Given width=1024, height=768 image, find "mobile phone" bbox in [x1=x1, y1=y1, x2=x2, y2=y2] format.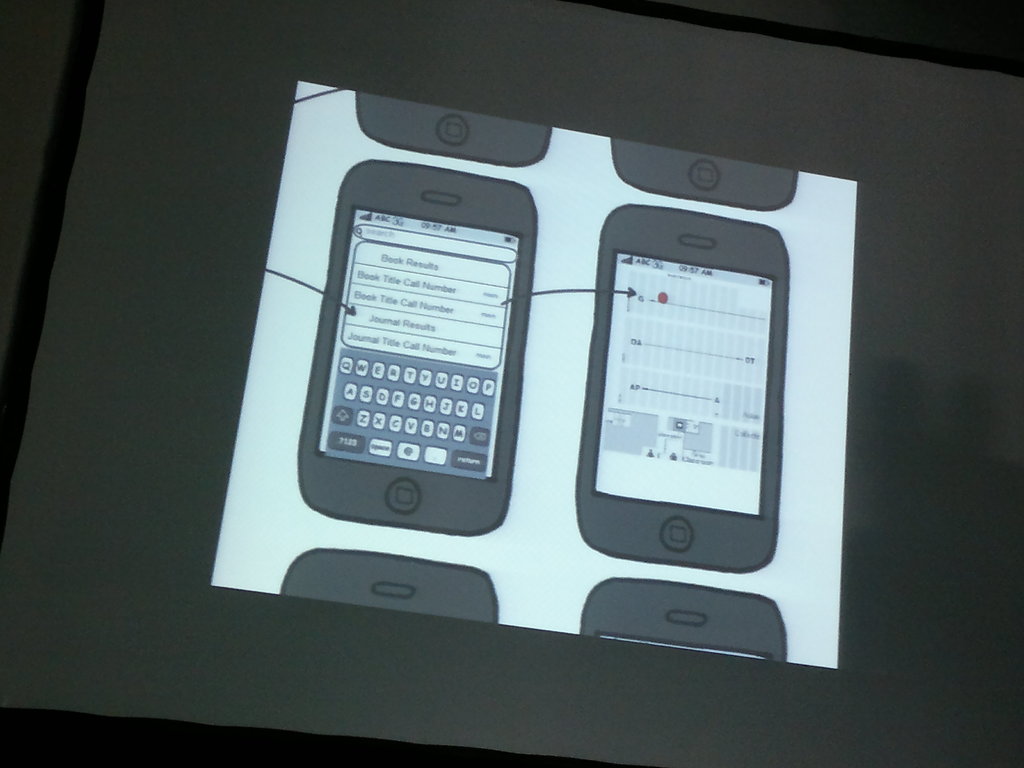
[x1=578, y1=581, x2=809, y2=667].
